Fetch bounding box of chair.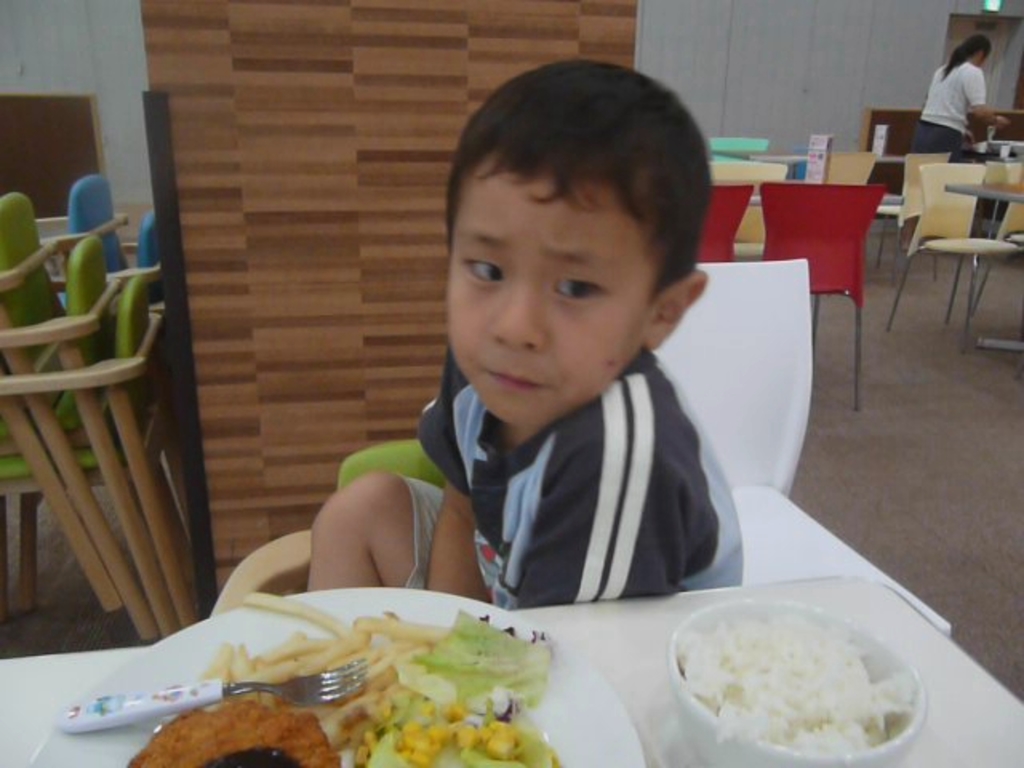
Bbox: 0,190,154,643.
